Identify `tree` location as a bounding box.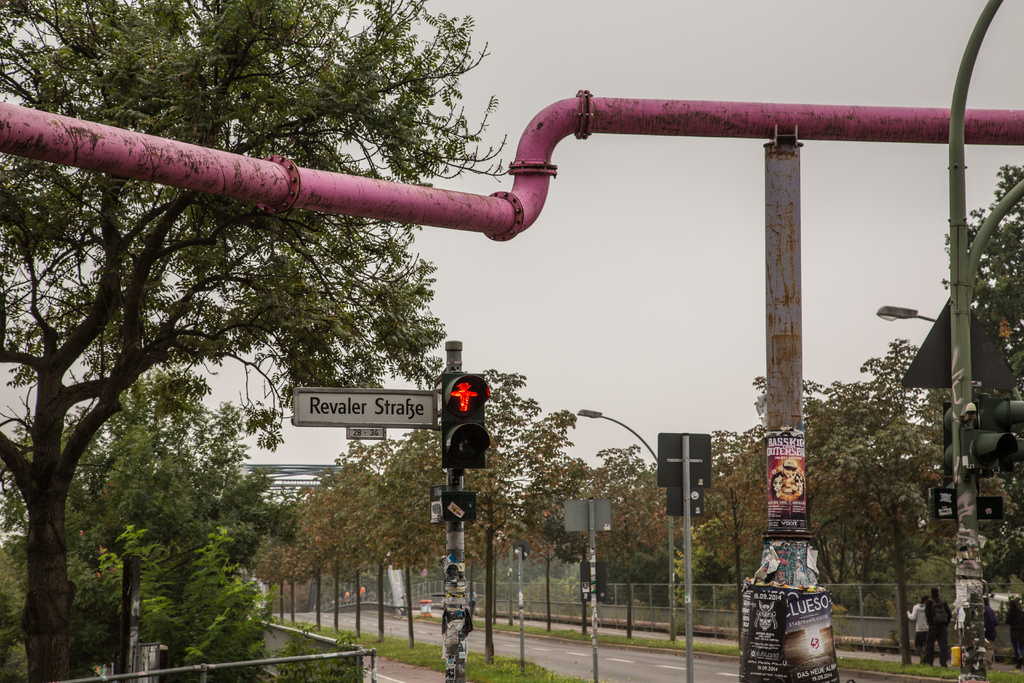
0, 0, 518, 682.
